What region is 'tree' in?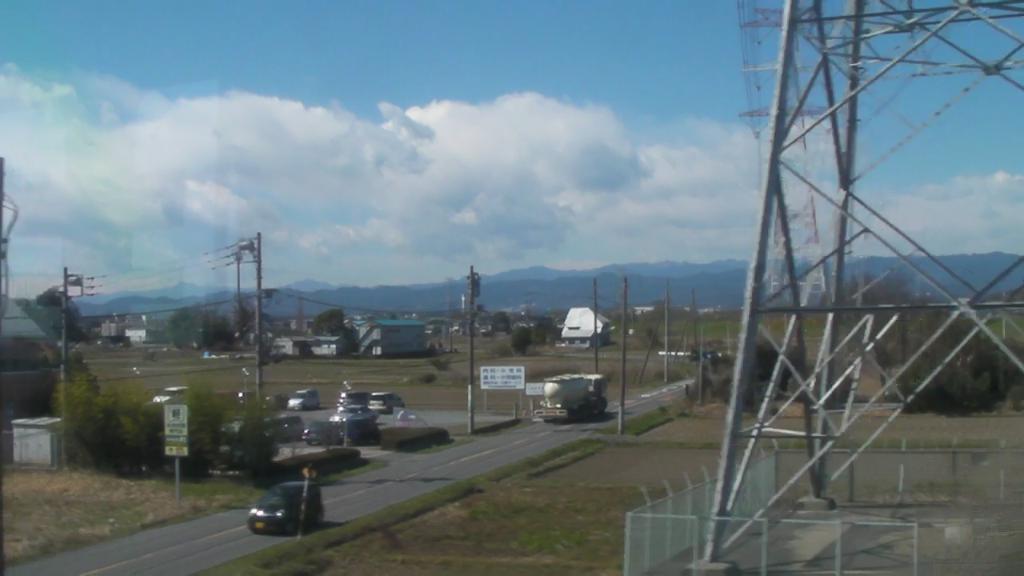
686, 339, 822, 416.
